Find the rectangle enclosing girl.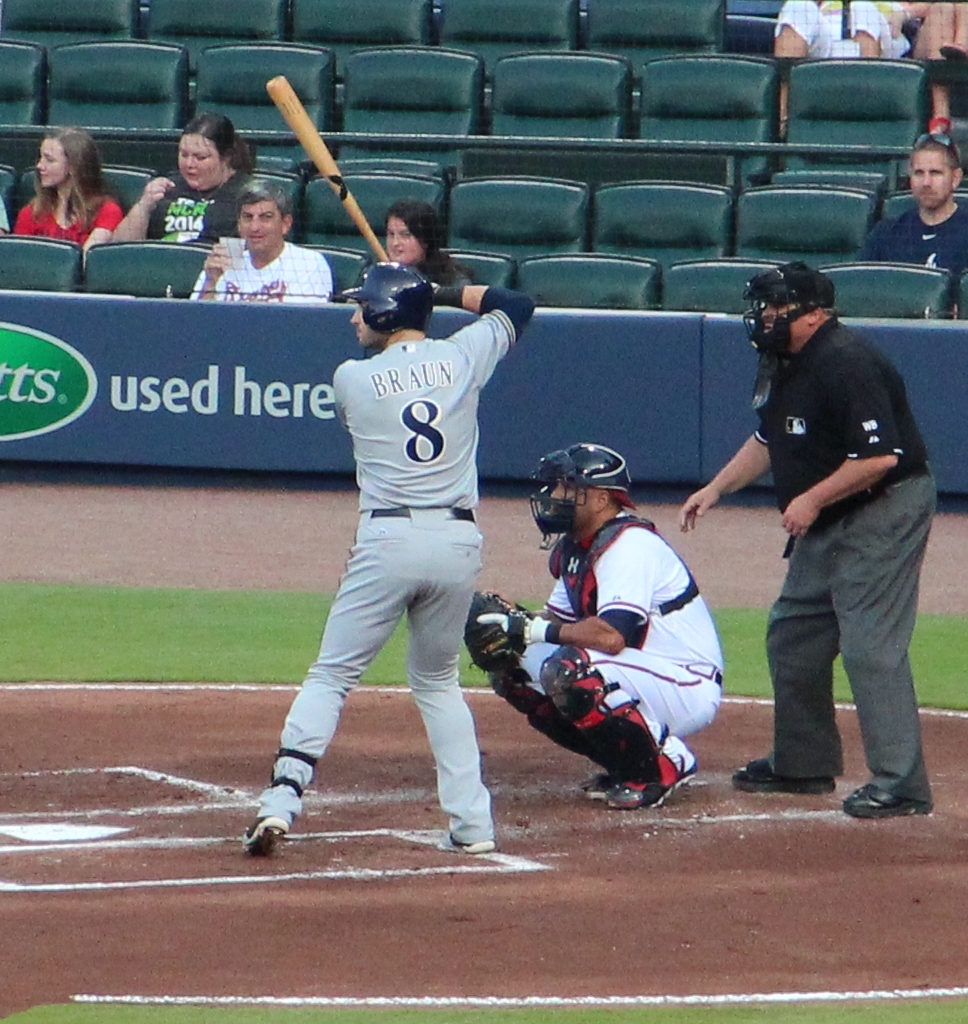
x1=11 y1=124 x2=126 y2=278.
